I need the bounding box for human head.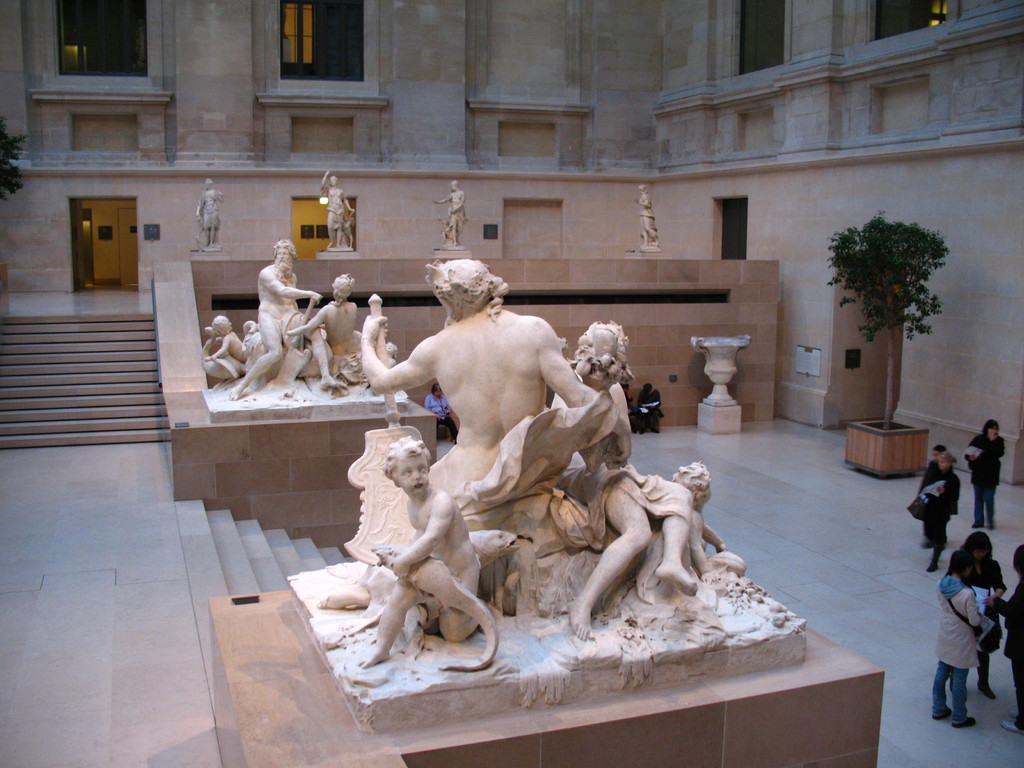
Here it is: [x1=273, y1=241, x2=293, y2=266].
